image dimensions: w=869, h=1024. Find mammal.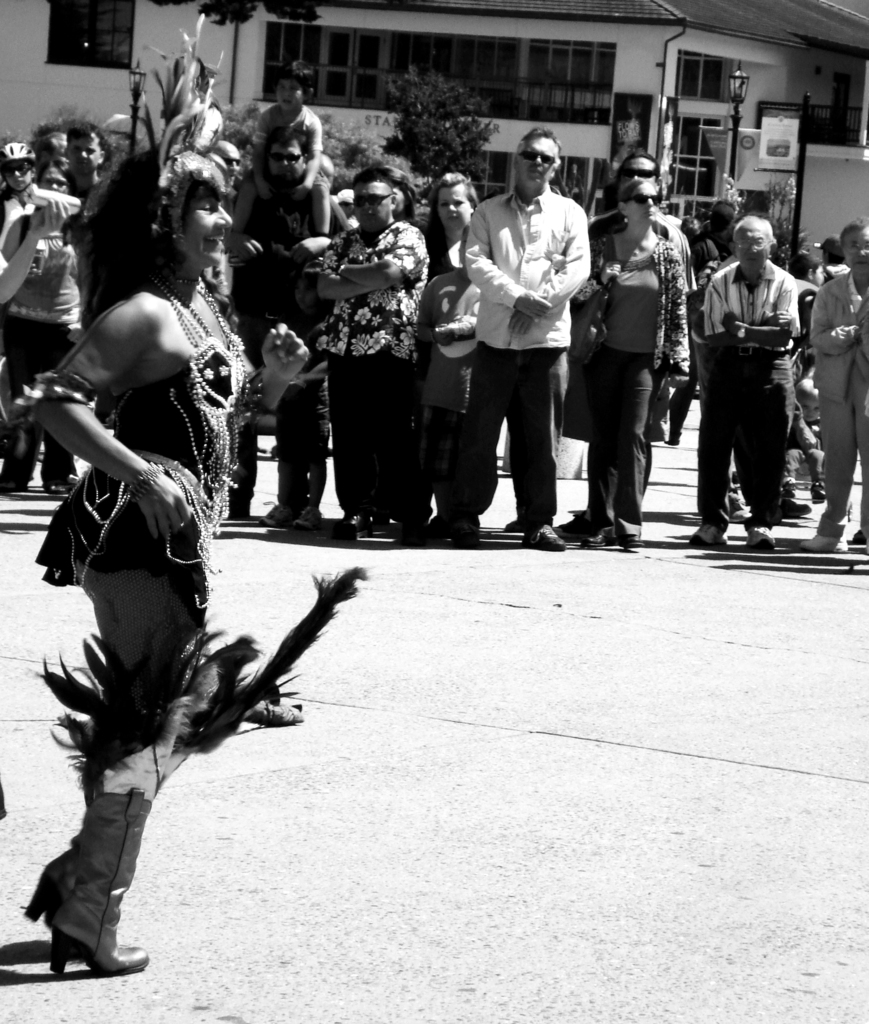
[left=782, top=248, right=824, bottom=369].
